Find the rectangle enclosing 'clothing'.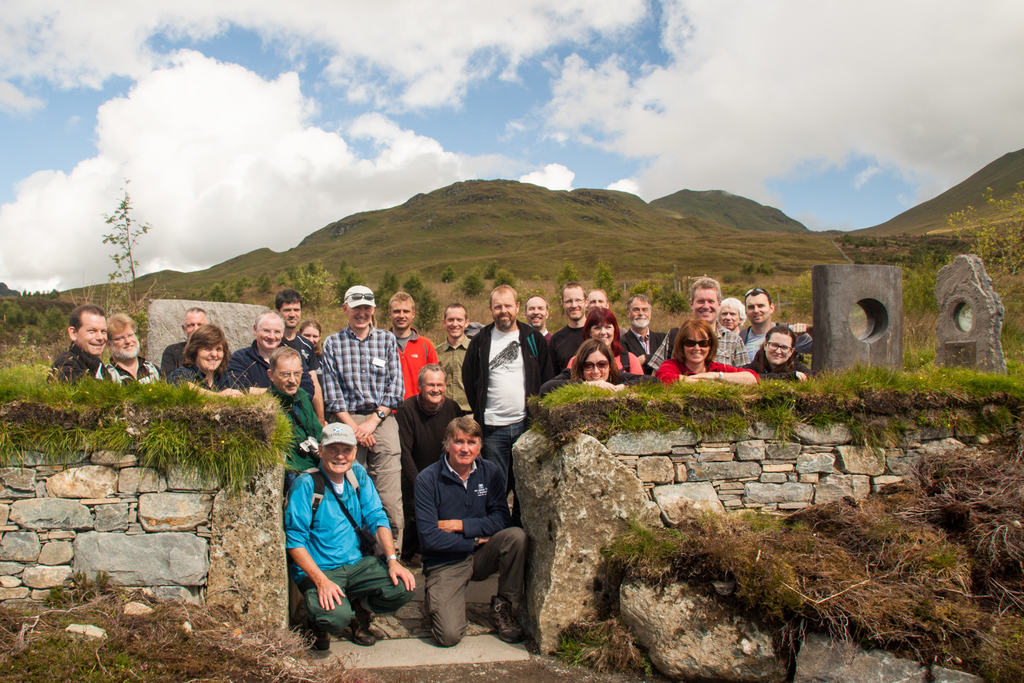
(645, 320, 749, 366).
